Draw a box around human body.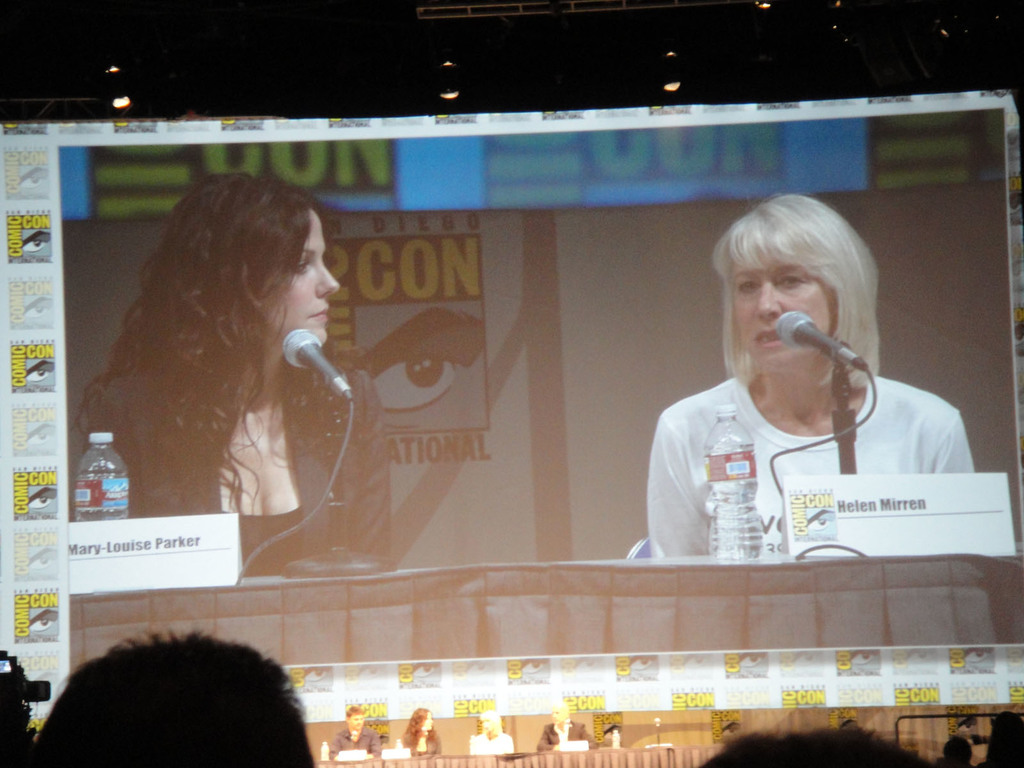
detection(401, 728, 445, 756).
